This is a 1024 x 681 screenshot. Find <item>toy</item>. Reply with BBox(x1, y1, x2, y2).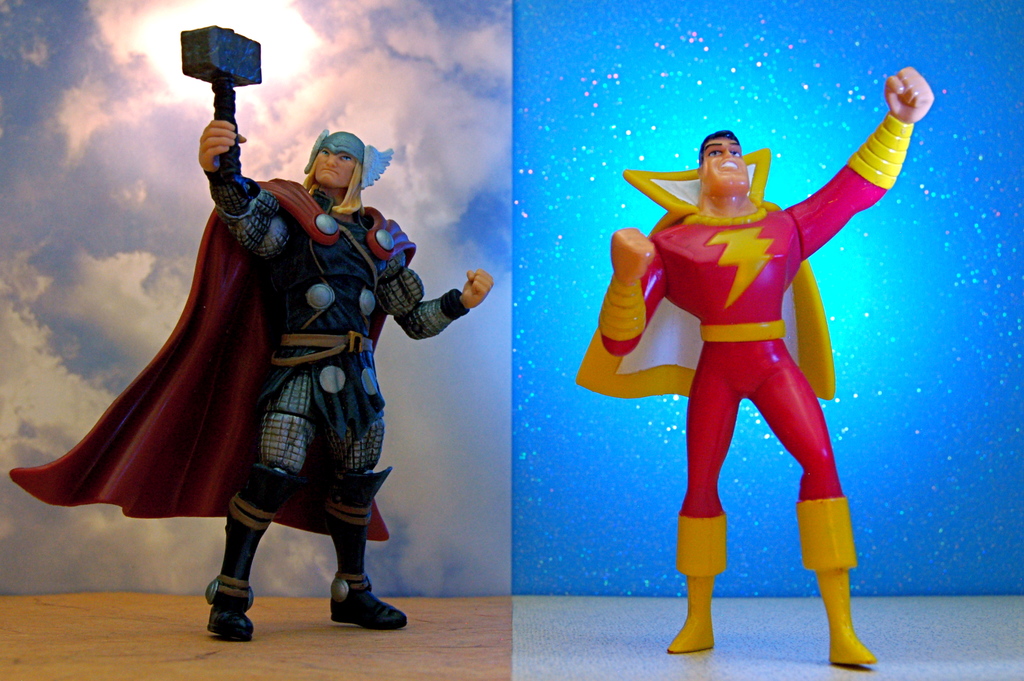
BBox(576, 61, 934, 664).
